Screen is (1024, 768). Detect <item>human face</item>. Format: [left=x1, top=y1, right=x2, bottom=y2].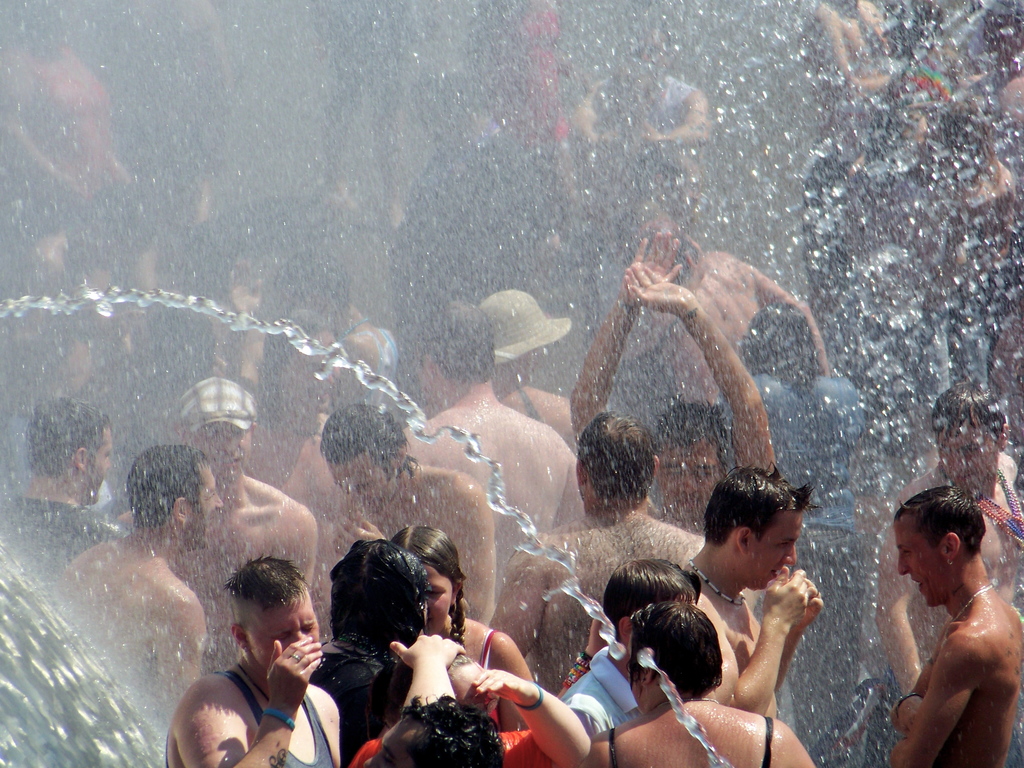
[left=190, top=461, right=227, bottom=557].
